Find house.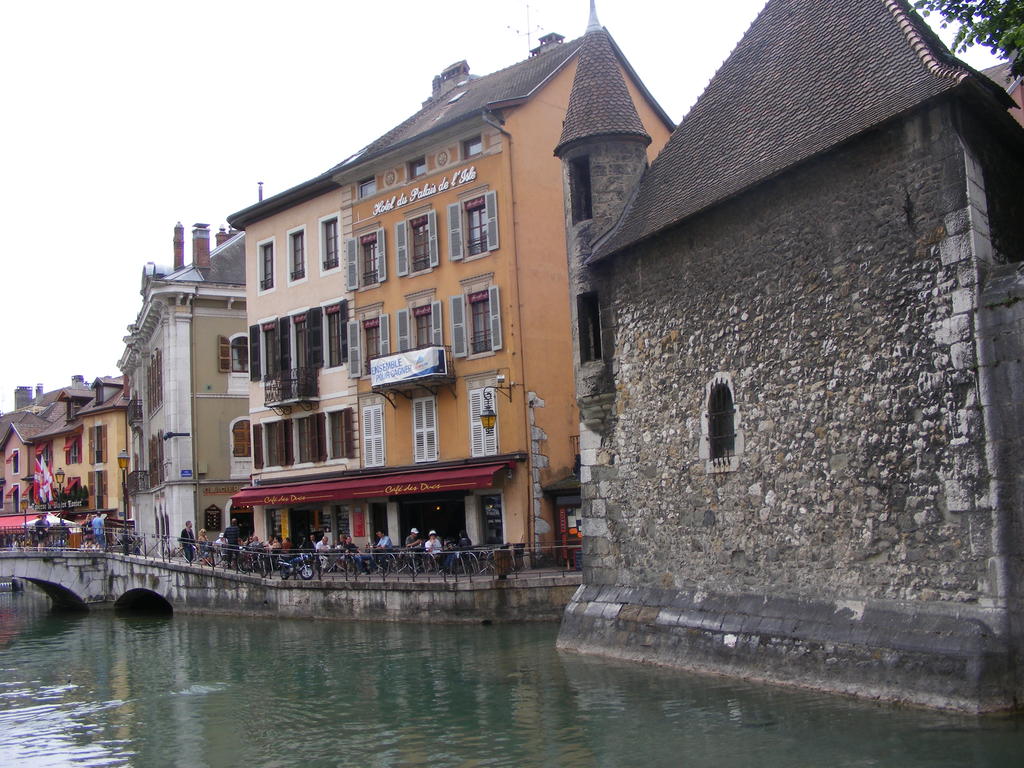
Rect(330, 12, 680, 563).
